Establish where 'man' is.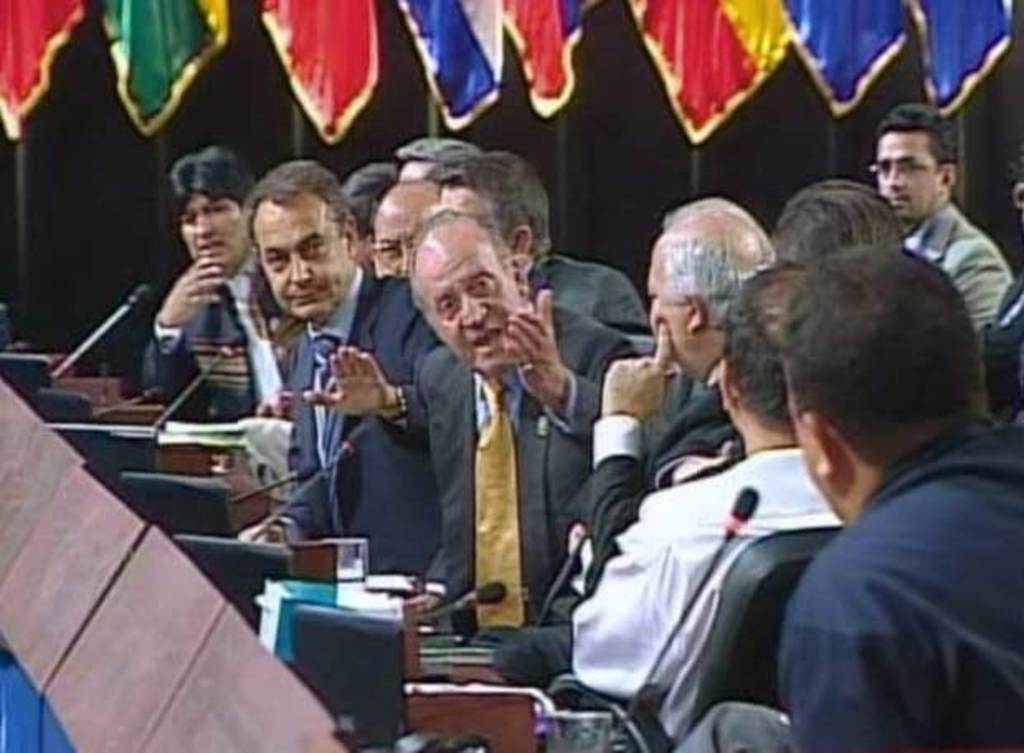
Established at <box>126,142,287,411</box>.
